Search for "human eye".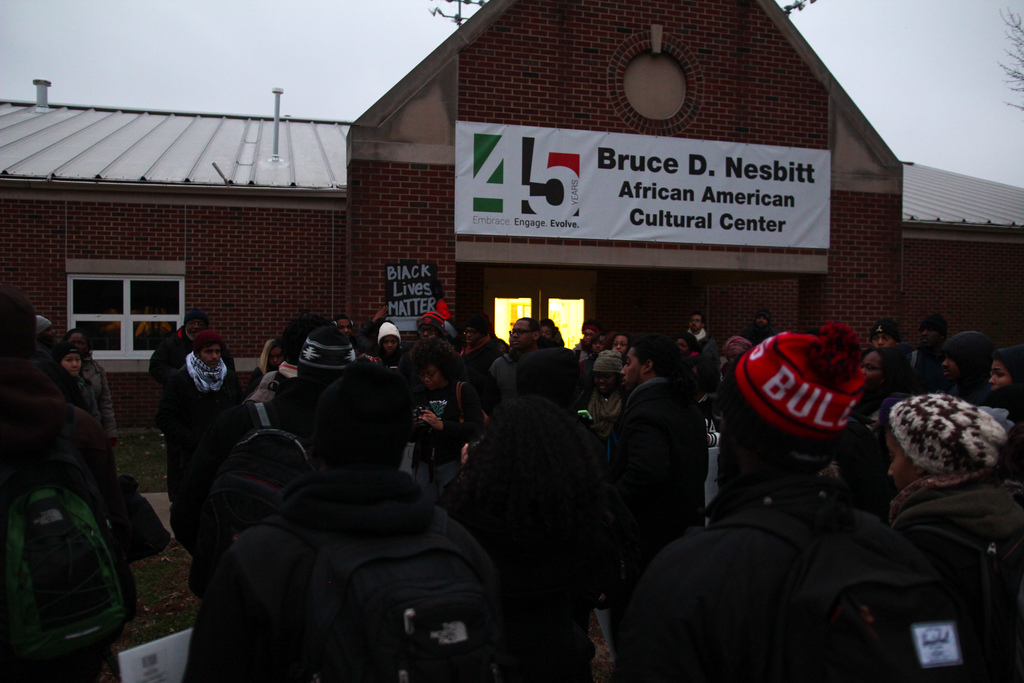
Found at BBox(867, 365, 876, 371).
